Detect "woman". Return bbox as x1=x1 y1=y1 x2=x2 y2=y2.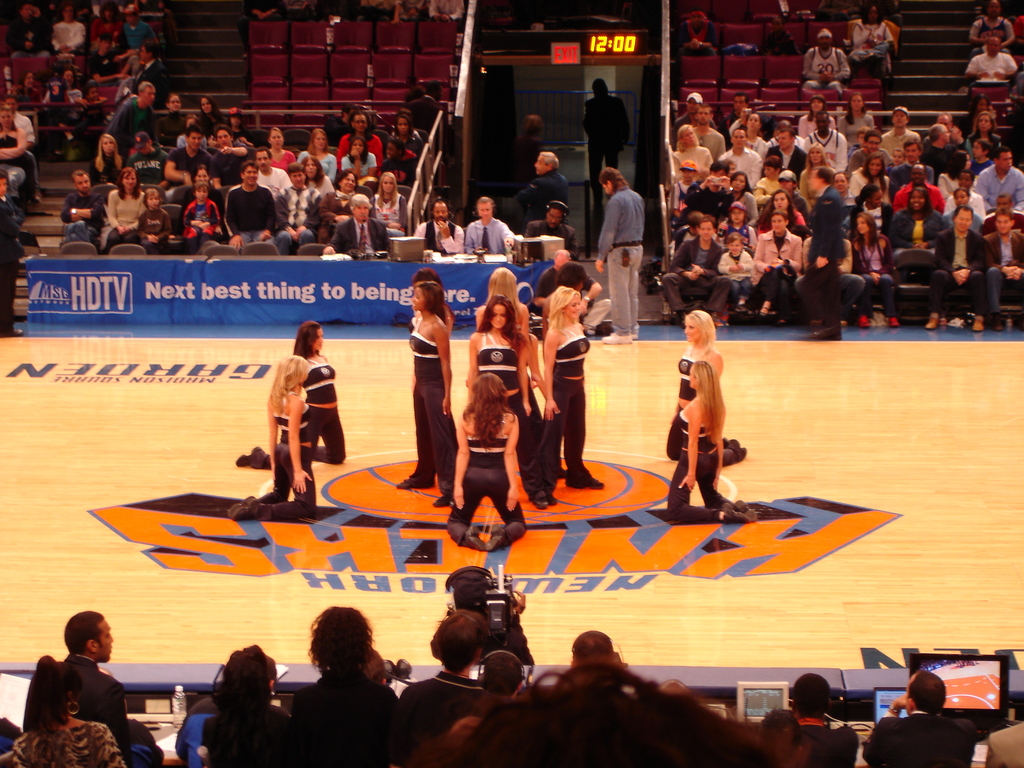
x1=845 y1=2 x2=897 y2=84.
